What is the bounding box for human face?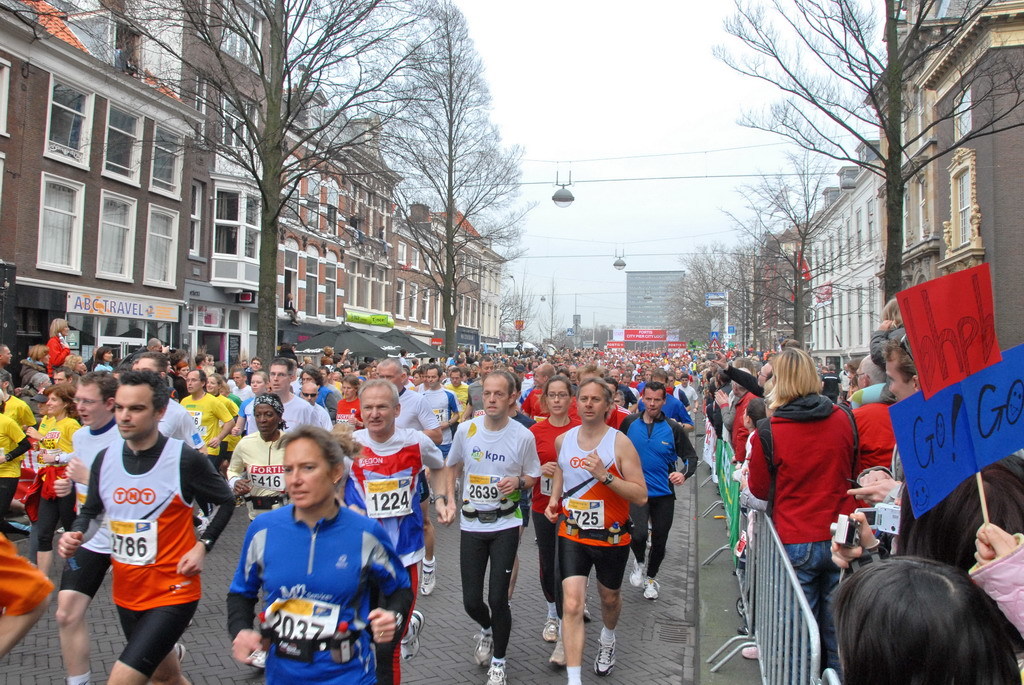
234, 371, 244, 386.
